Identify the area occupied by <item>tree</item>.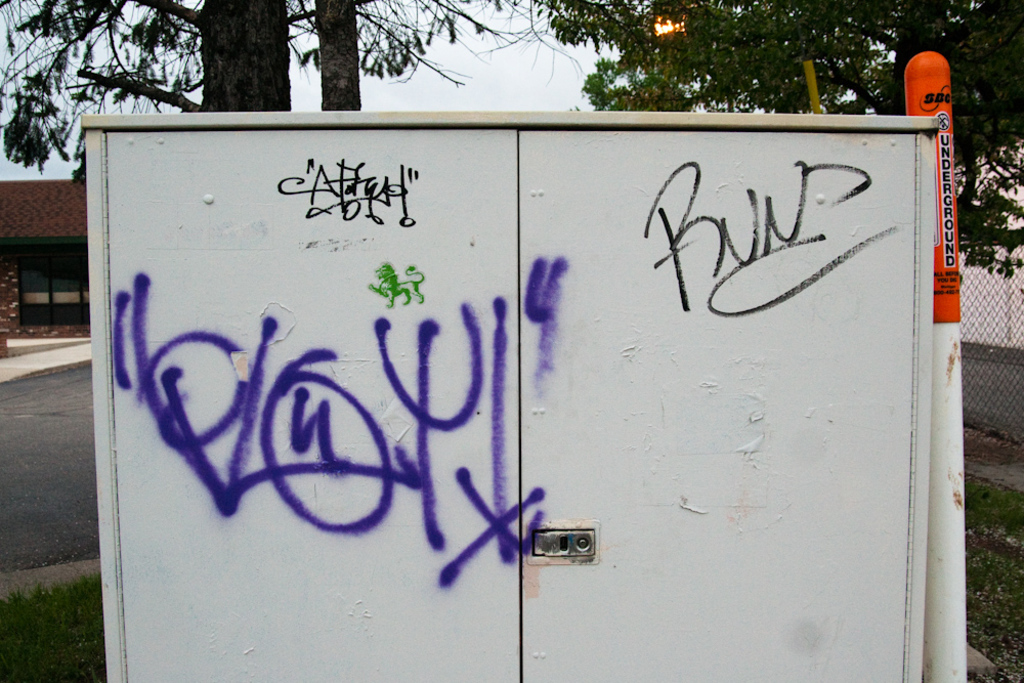
Area: left=524, top=0, right=1023, bottom=278.
